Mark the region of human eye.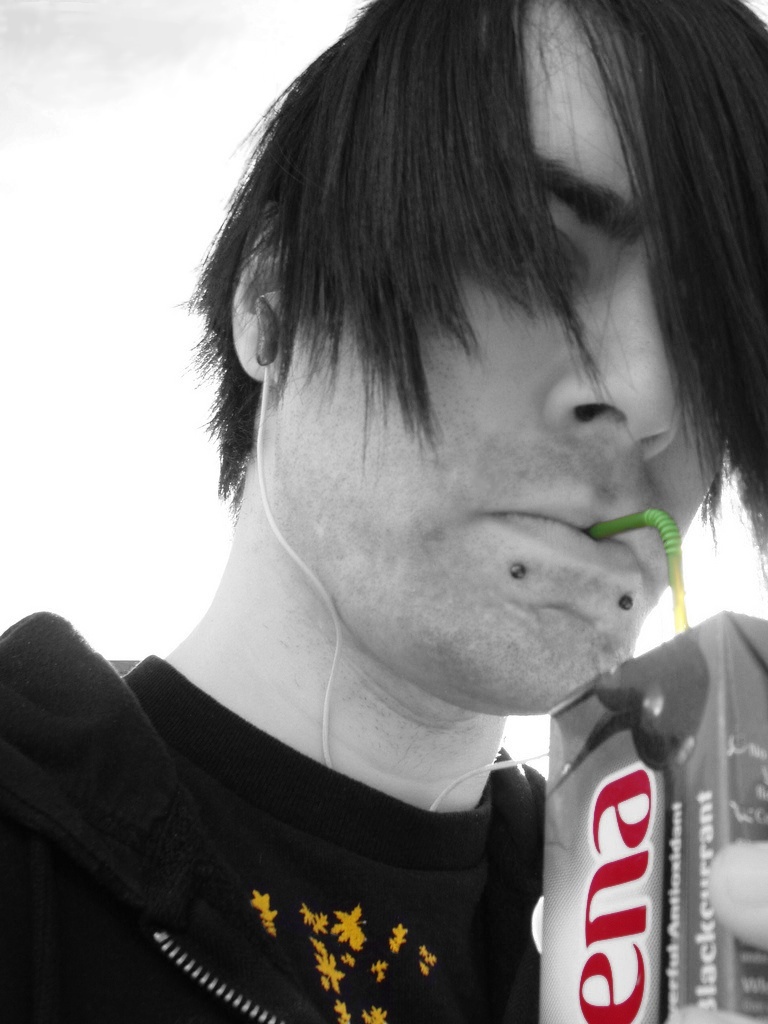
Region: crop(466, 214, 579, 290).
